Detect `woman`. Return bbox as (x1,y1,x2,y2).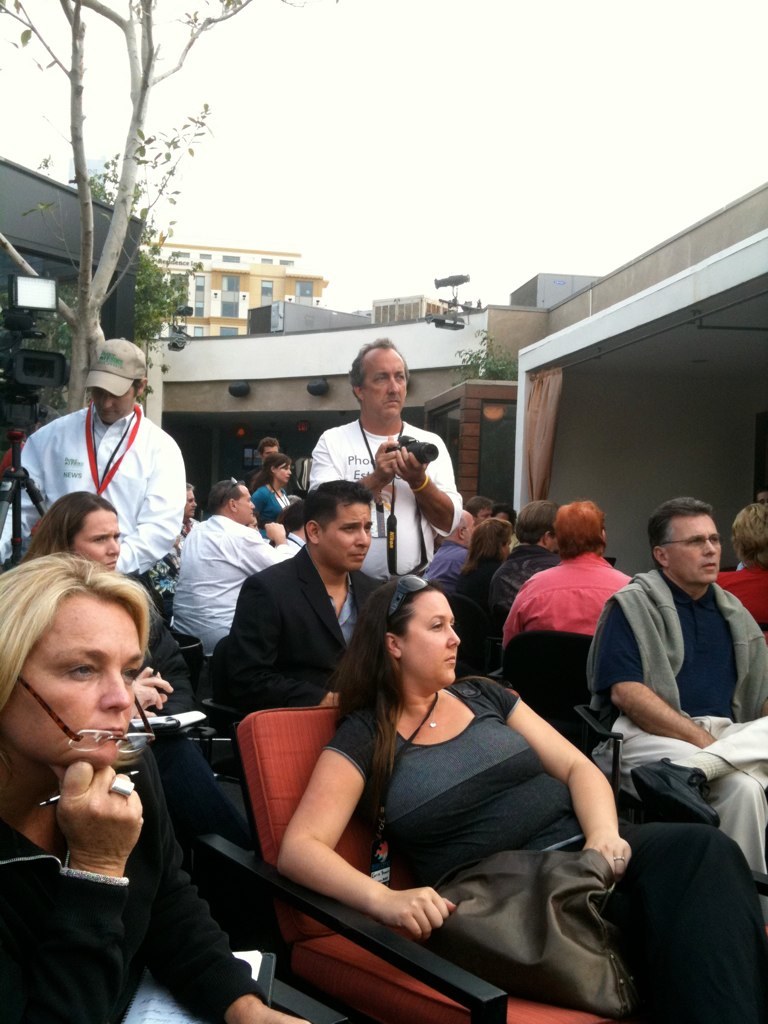
(0,557,314,1023).
